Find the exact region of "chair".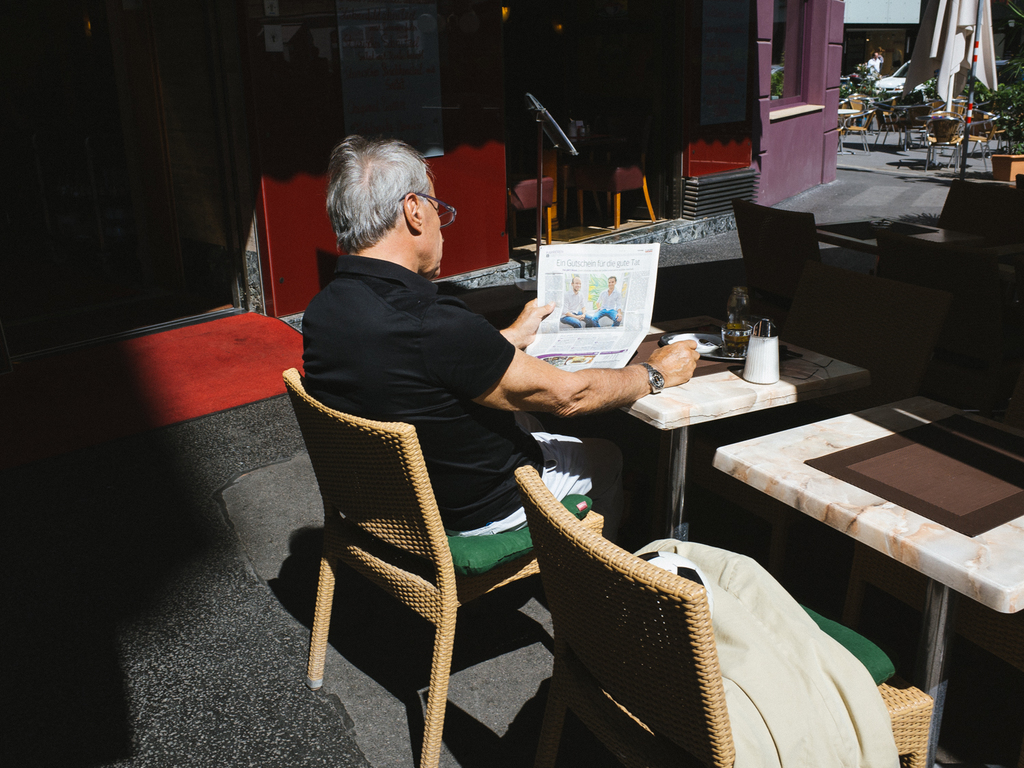
Exact region: x1=726, y1=184, x2=825, y2=324.
